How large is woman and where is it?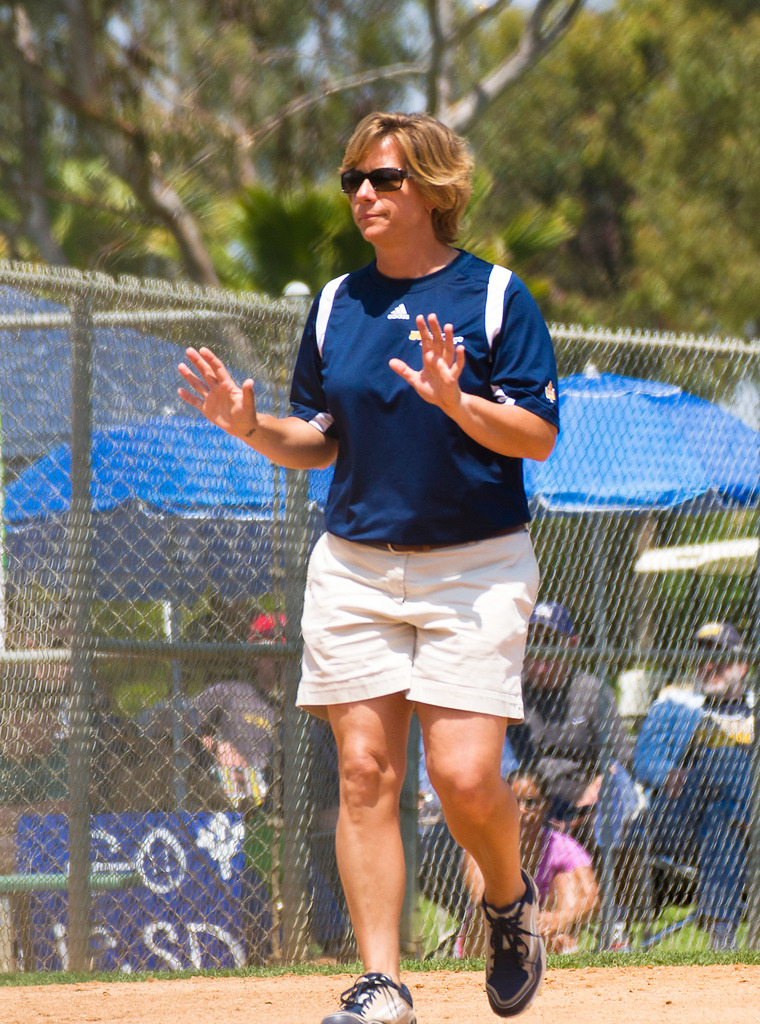
Bounding box: l=292, t=714, r=434, b=970.
